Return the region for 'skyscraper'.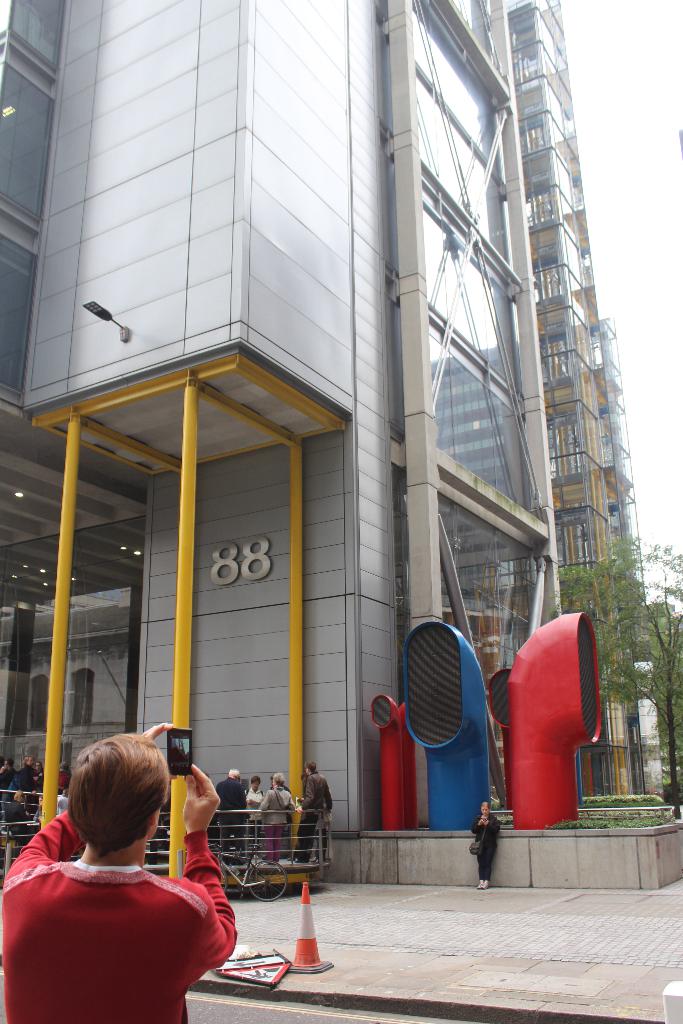
left=0, top=0, right=564, bottom=840.
